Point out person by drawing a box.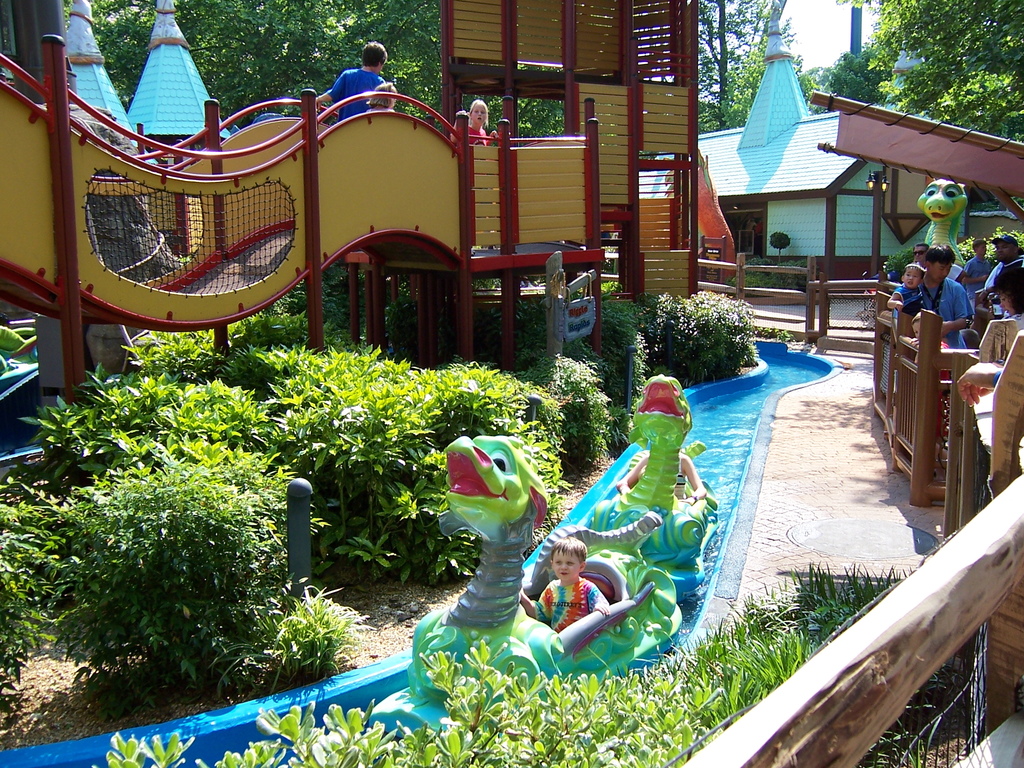
957/356/1004/407.
